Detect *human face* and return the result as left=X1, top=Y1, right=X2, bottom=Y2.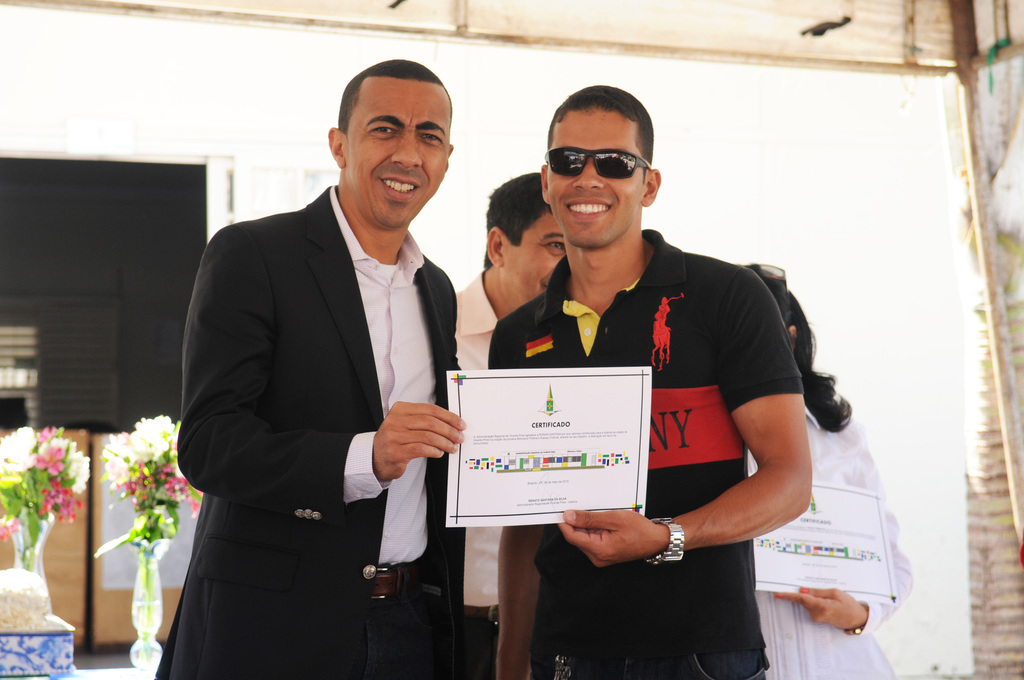
left=545, top=102, right=644, bottom=247.
